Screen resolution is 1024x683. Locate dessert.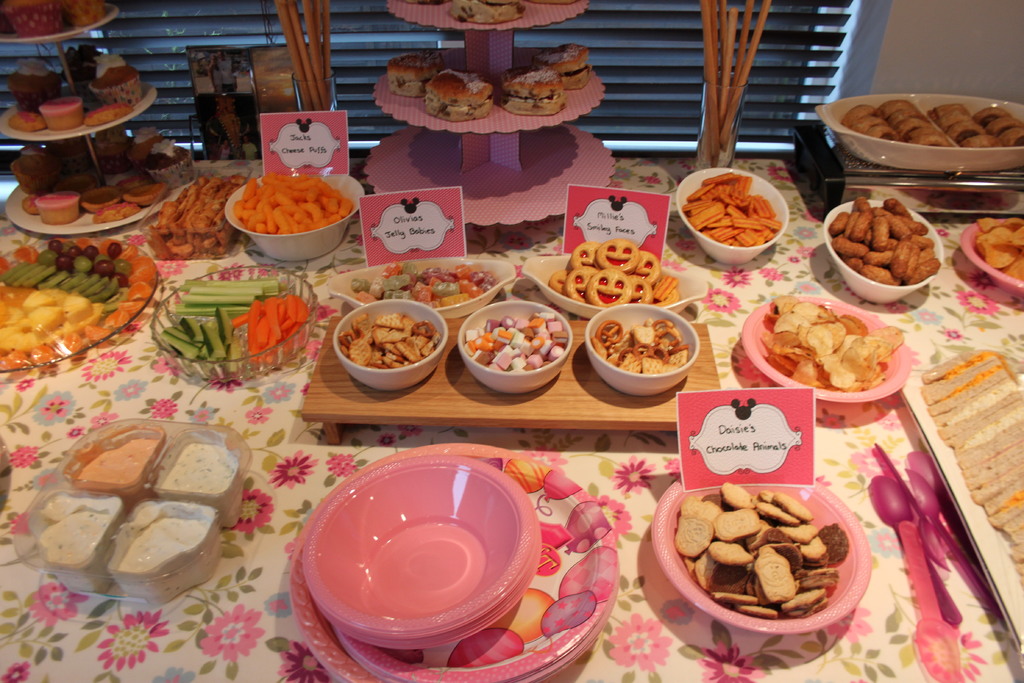
(13,155,54,186).
